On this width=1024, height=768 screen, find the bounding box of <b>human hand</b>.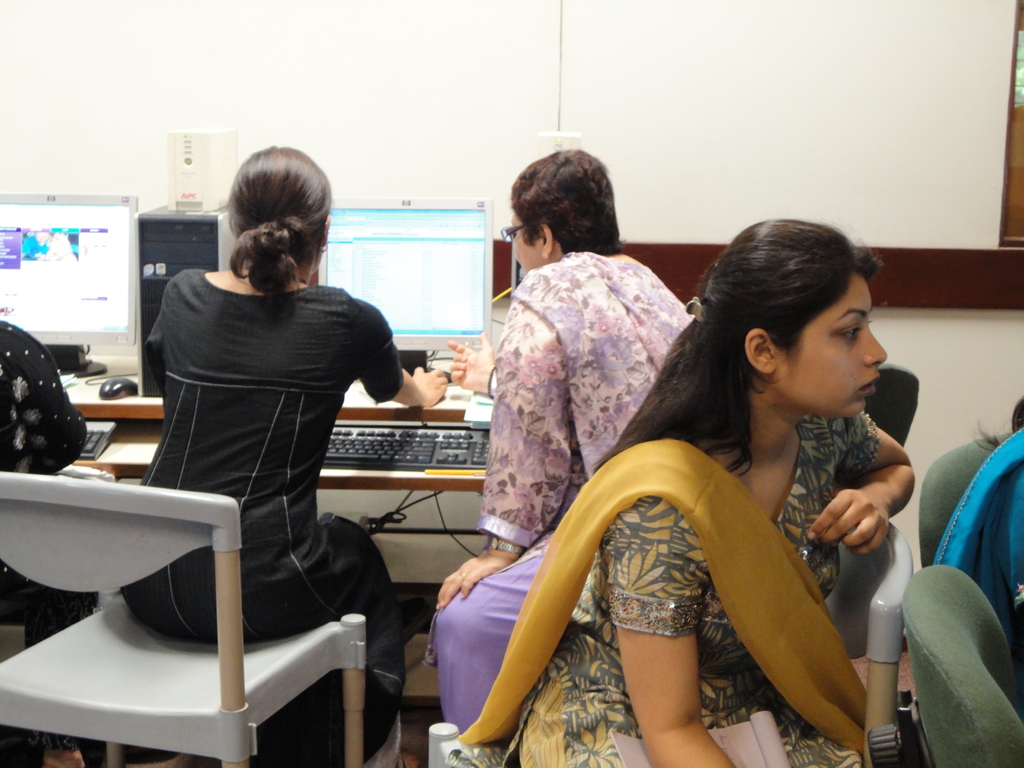
Bounding box: bbox(433, 545, 519, 611).
